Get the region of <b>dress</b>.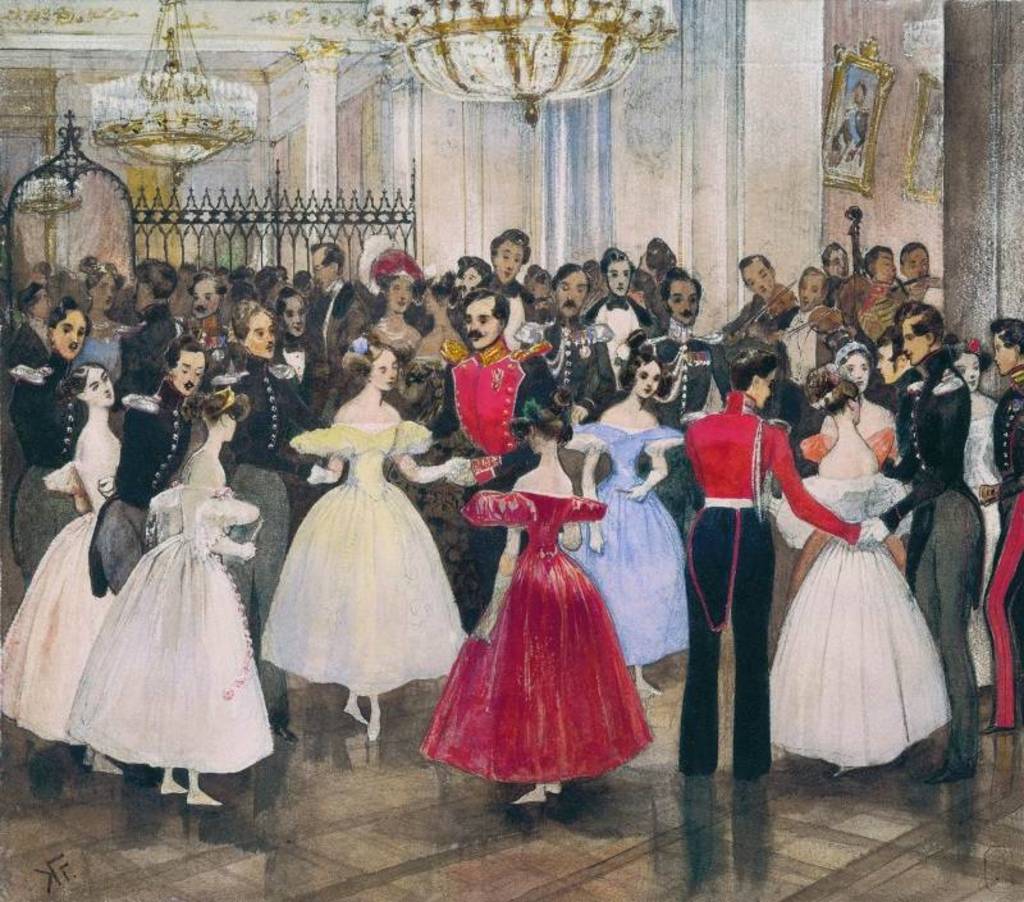
(0,457,114,740).
